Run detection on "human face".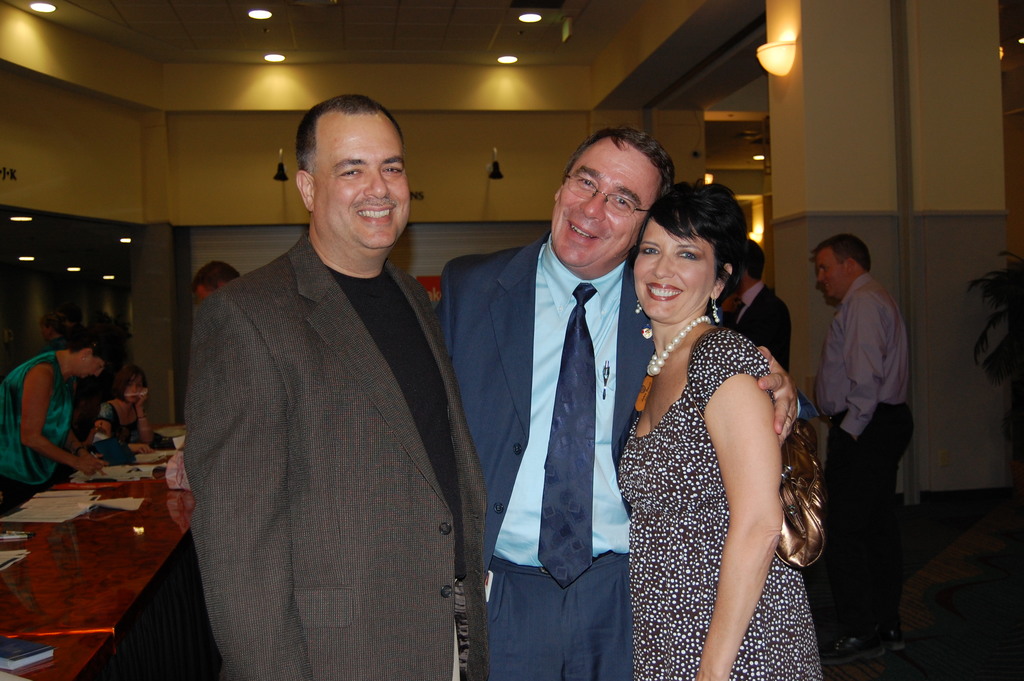
Result: {"left": 77, "top": 349, "right": 116, "bottom": 378}.
